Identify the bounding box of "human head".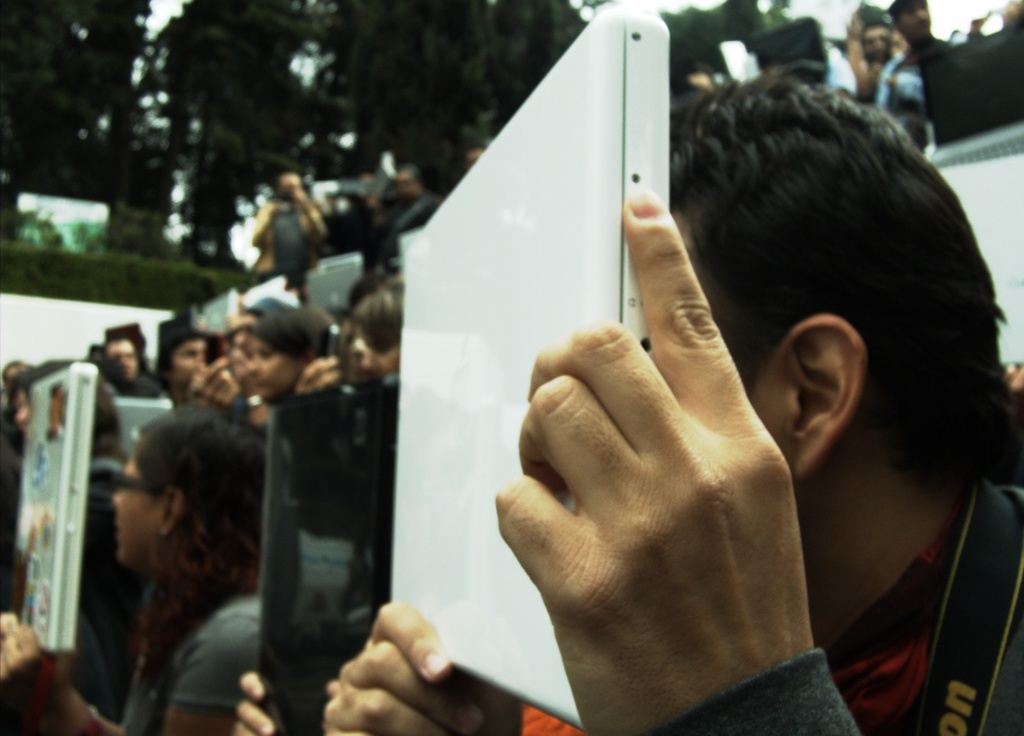
[240,307,336,399].
